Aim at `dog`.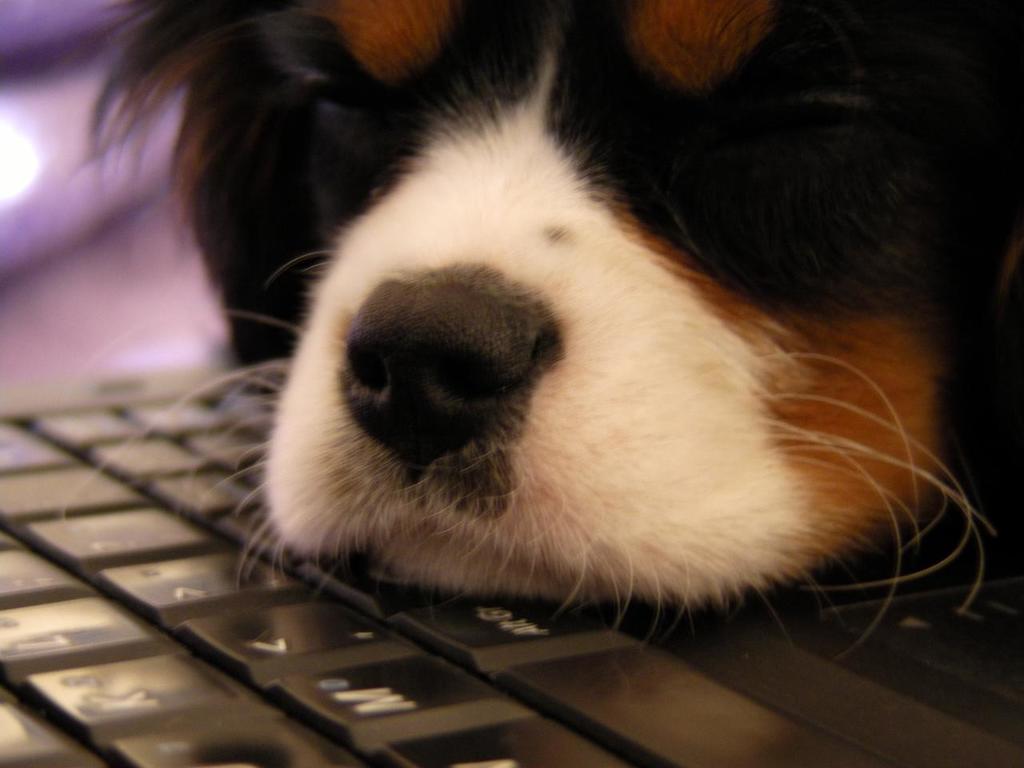
Aimed at rect(69, 0, 1023, 672).
